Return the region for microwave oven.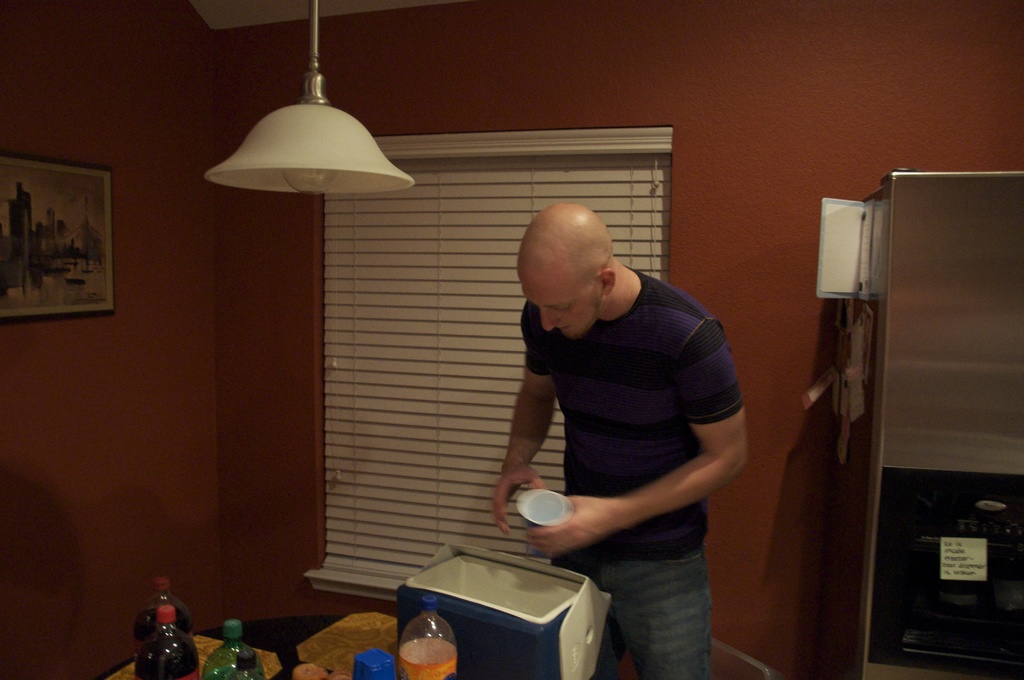
<box>385,531,627,679</box>.
